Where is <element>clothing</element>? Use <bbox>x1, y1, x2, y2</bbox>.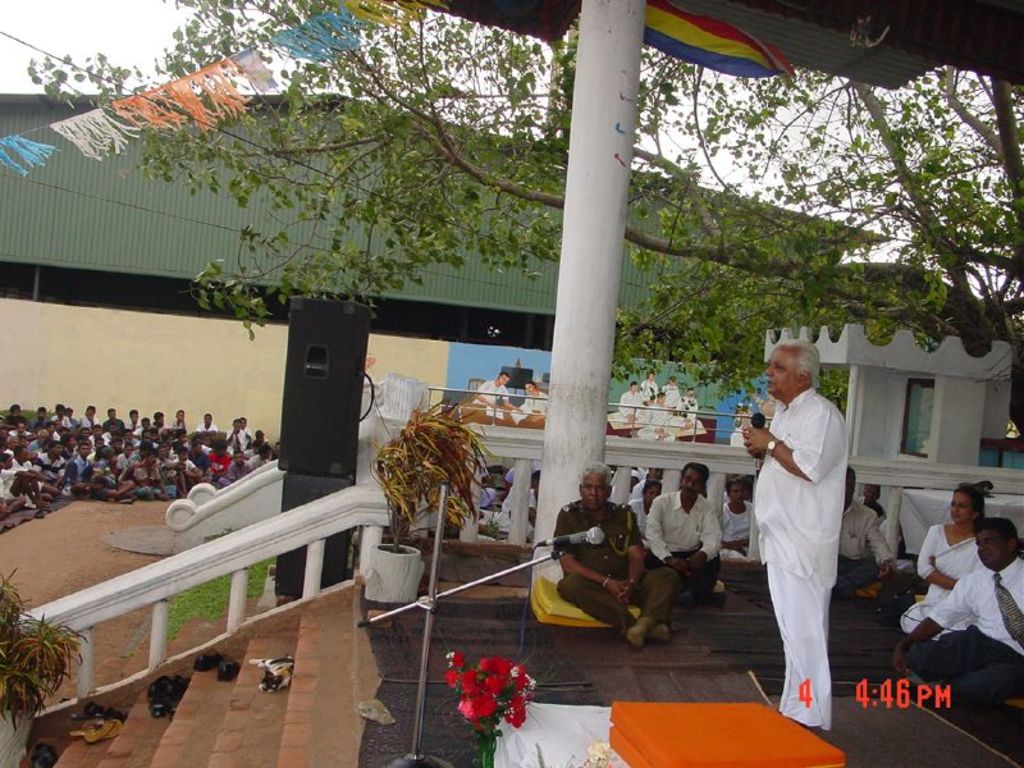
<bbox>159, 453, 177, 480</bbox>.
